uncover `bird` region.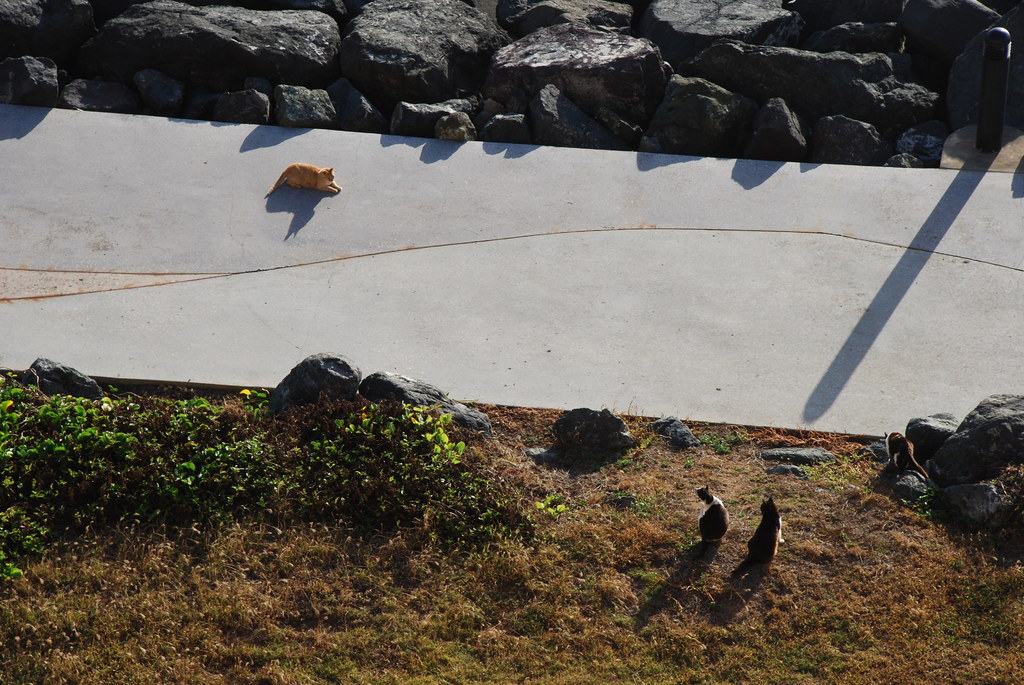
Uncovered: detection(745, 498, 799, 586).
